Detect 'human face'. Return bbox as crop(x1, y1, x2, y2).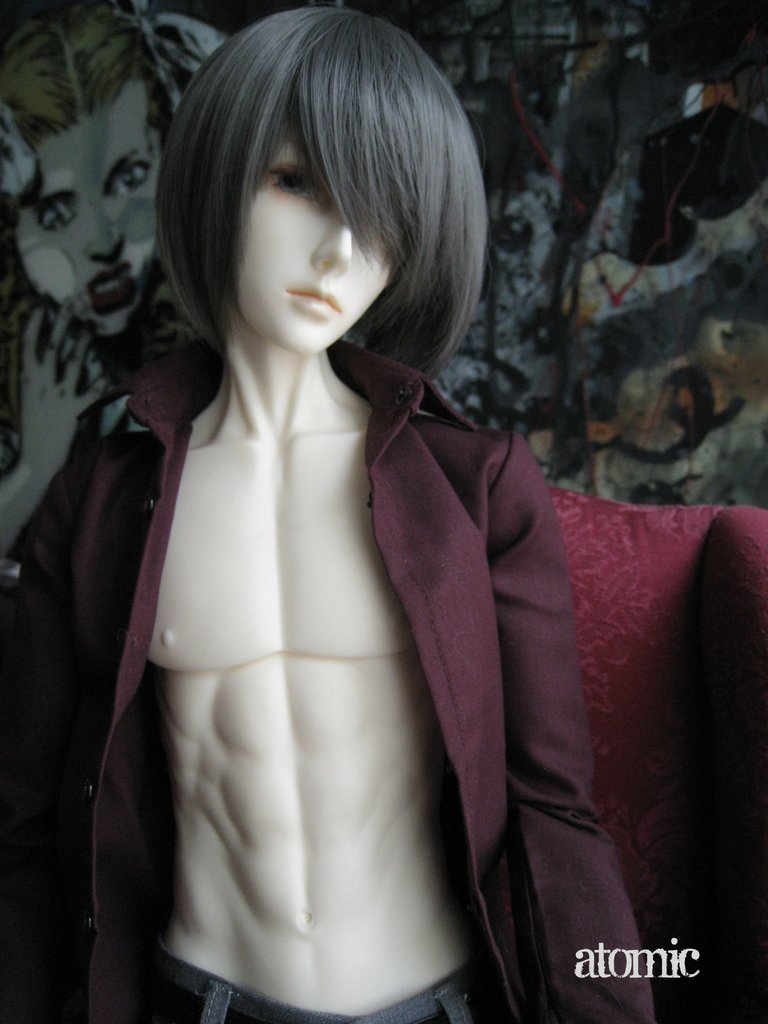
crop(241, 147, 400, 353).
